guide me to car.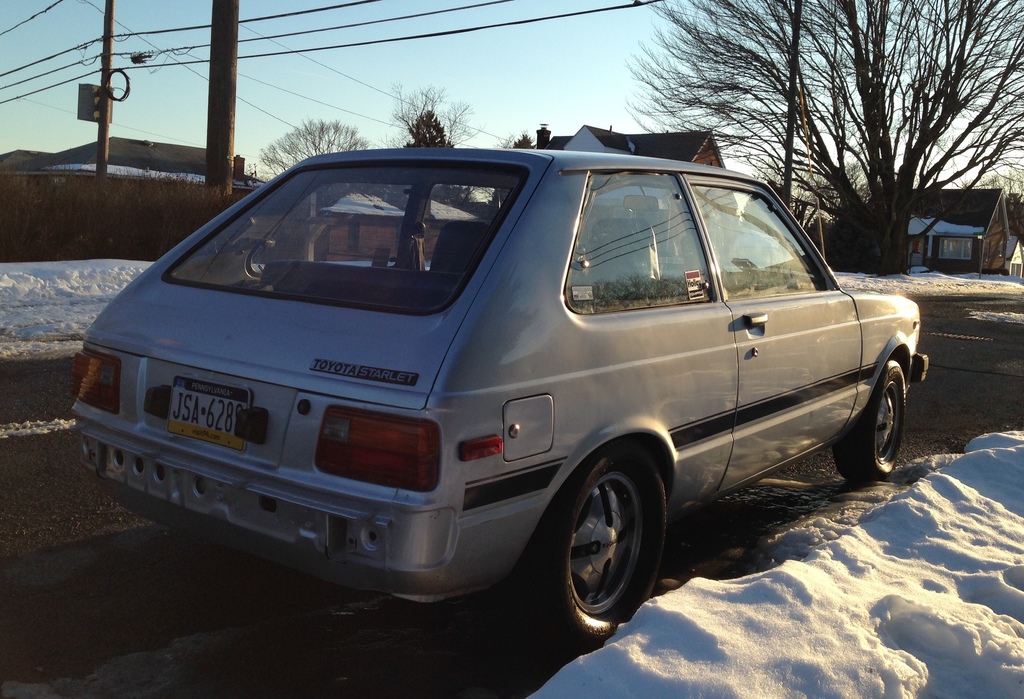
Guidance: l=73, t=144, r=929, b=639.
